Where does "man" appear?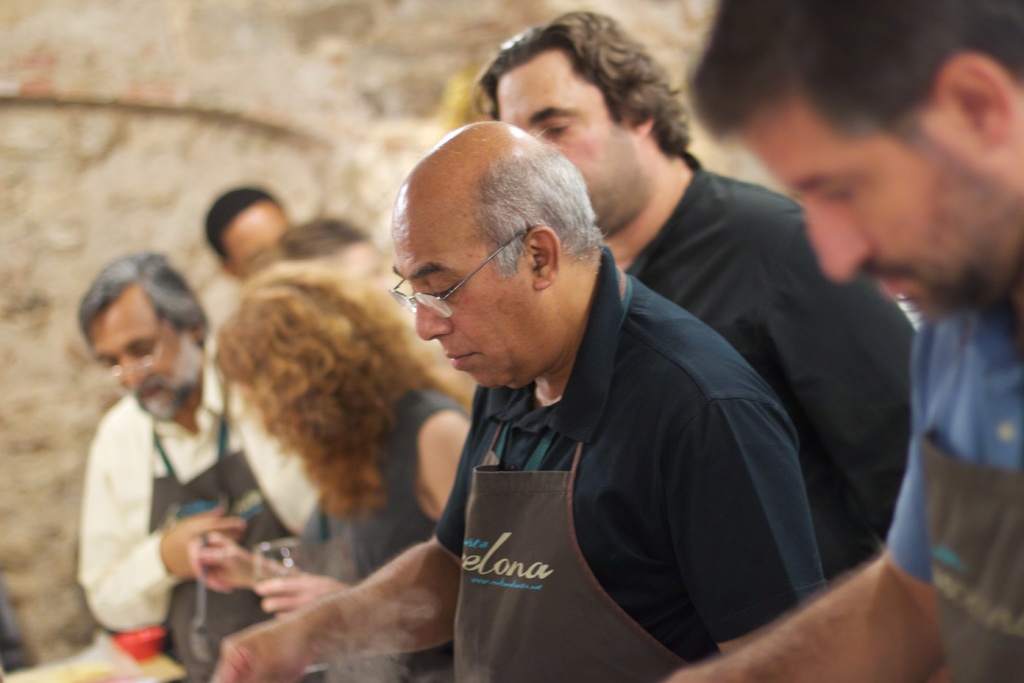
Appears at (468,4,930,588).
